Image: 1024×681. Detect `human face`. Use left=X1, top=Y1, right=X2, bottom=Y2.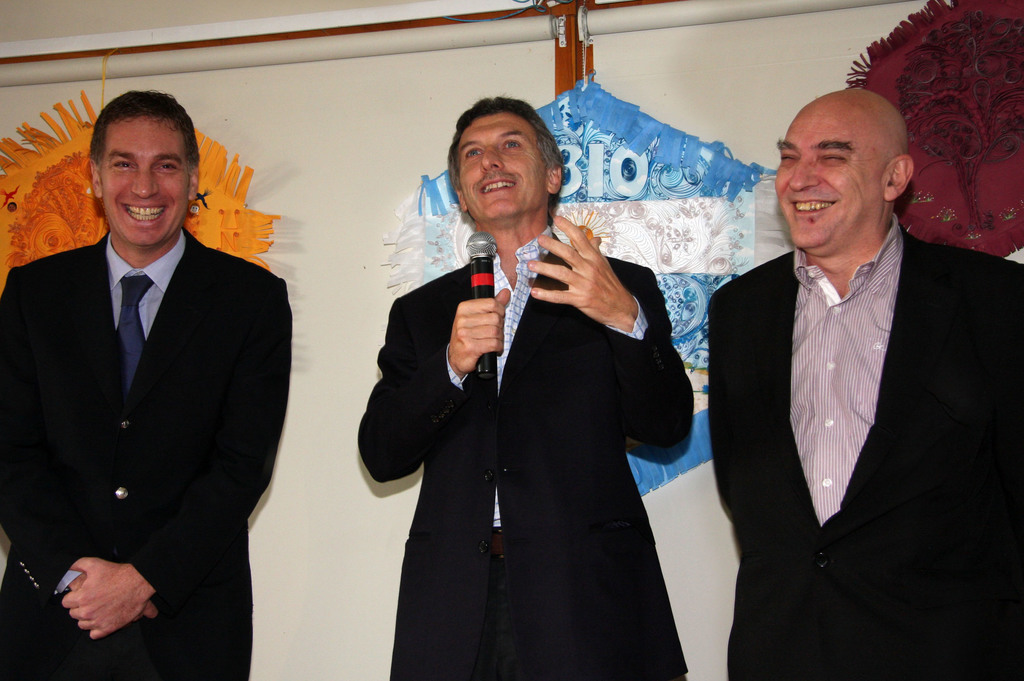
left=461, top=112, right=545, bottom=224.
